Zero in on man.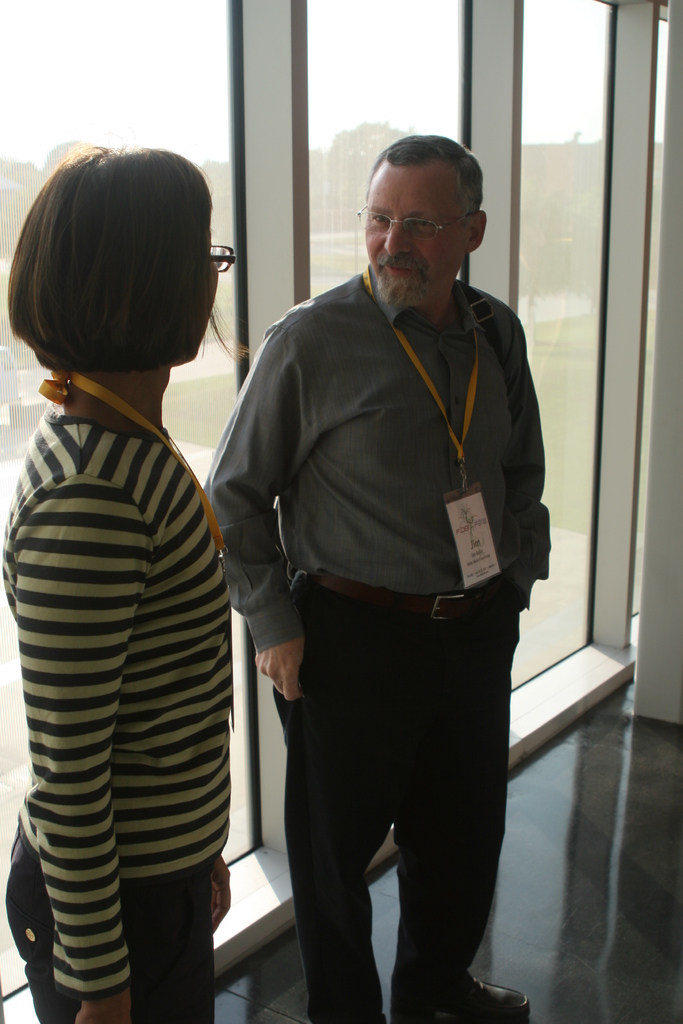
Zeroed in: {"left": 197, "top": 125, "right": 543, "bottom": 1018}.
